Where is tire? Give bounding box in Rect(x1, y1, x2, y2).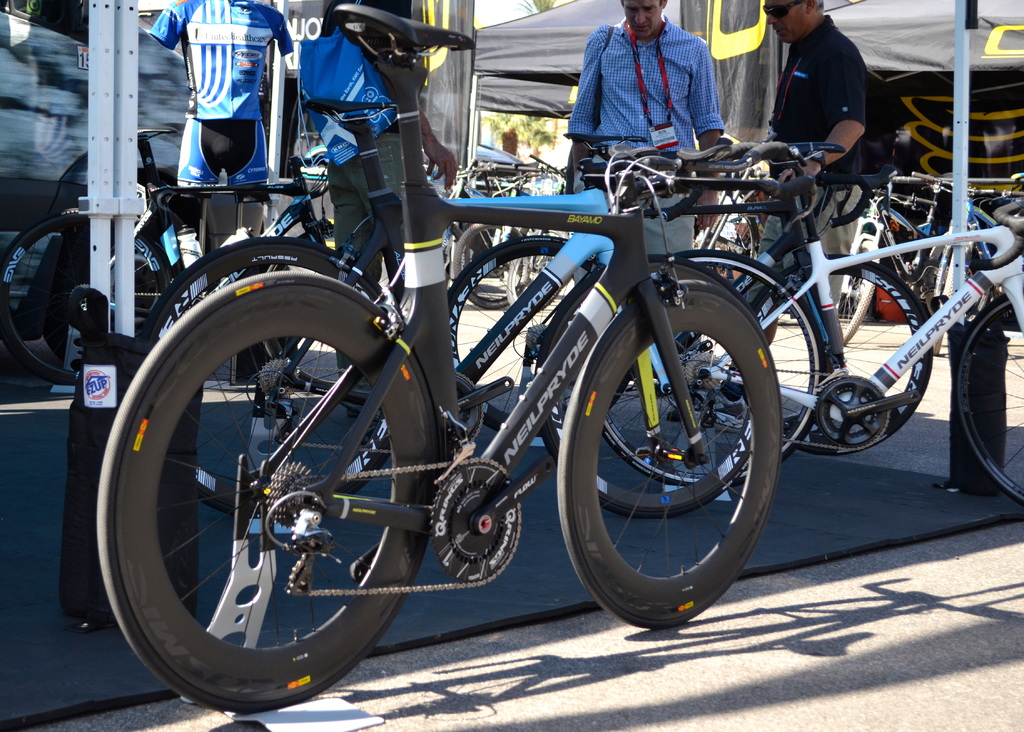
Rect(952, 294, 1023, 505).
